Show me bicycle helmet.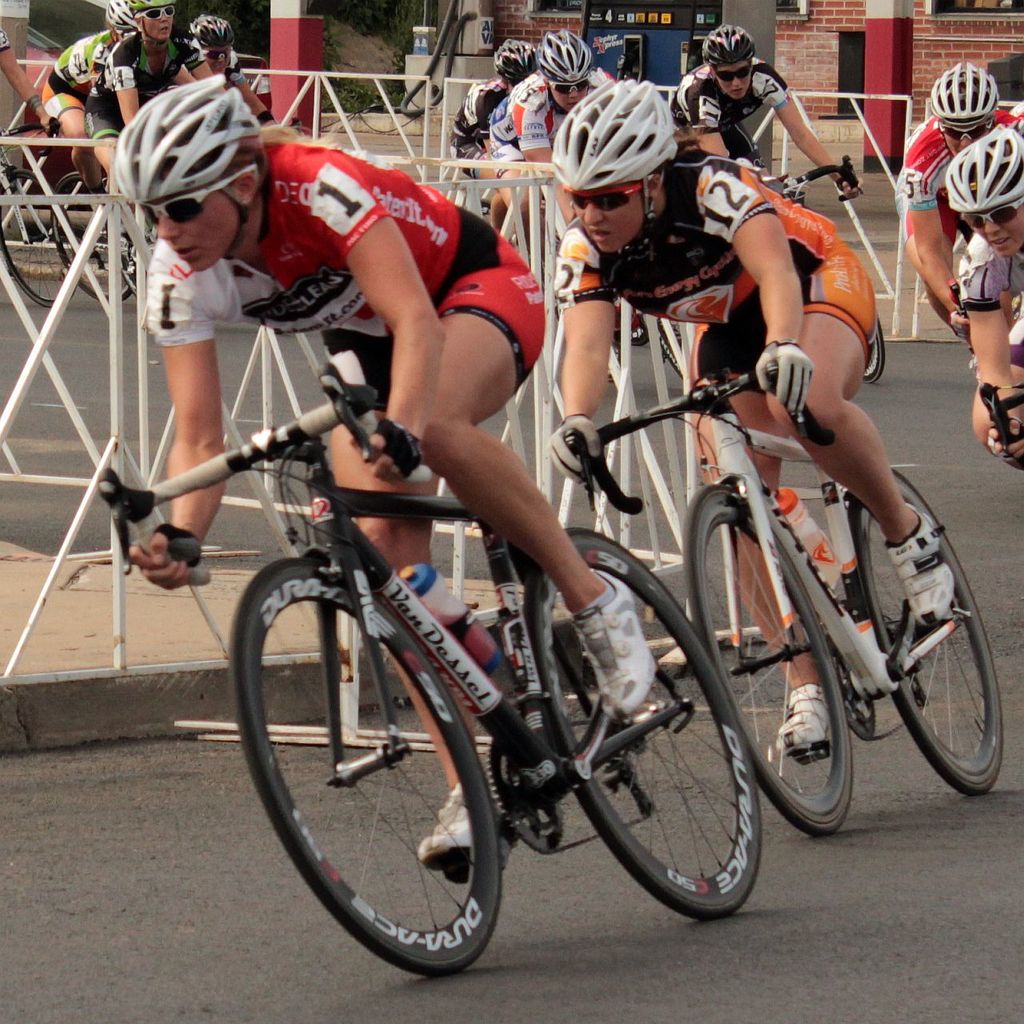
bicycle helmet is here: [x1=545, y1=72, x2=684, y2=185].
